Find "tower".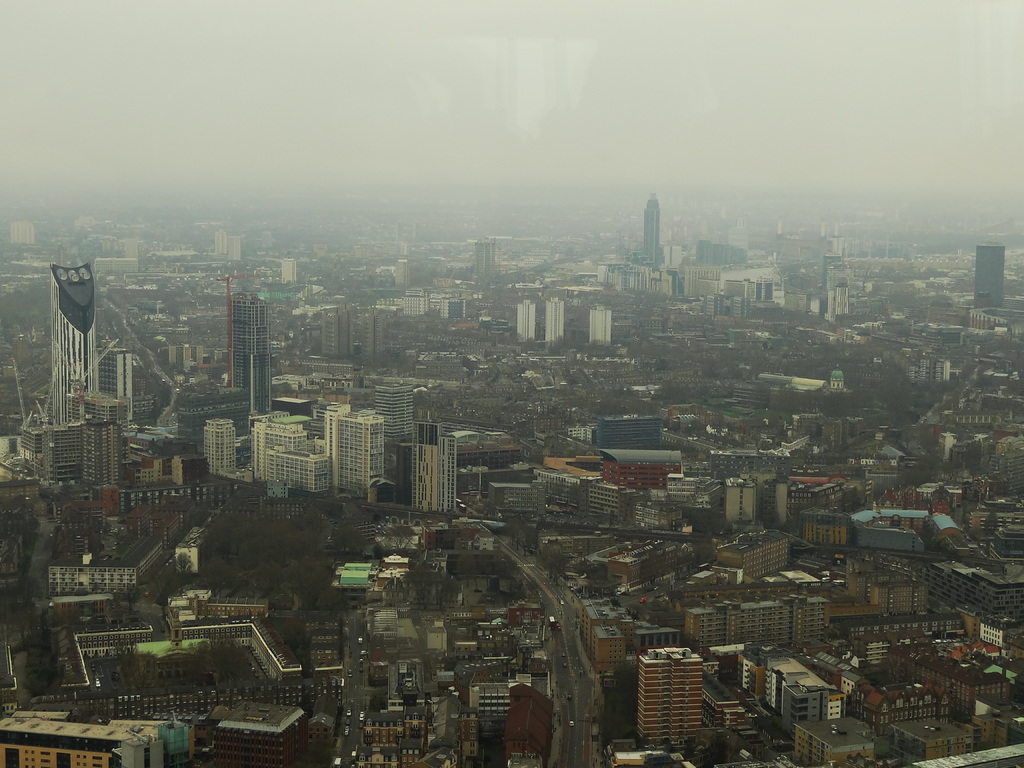
x1=206, y1=417, x2=234, y2=471.
